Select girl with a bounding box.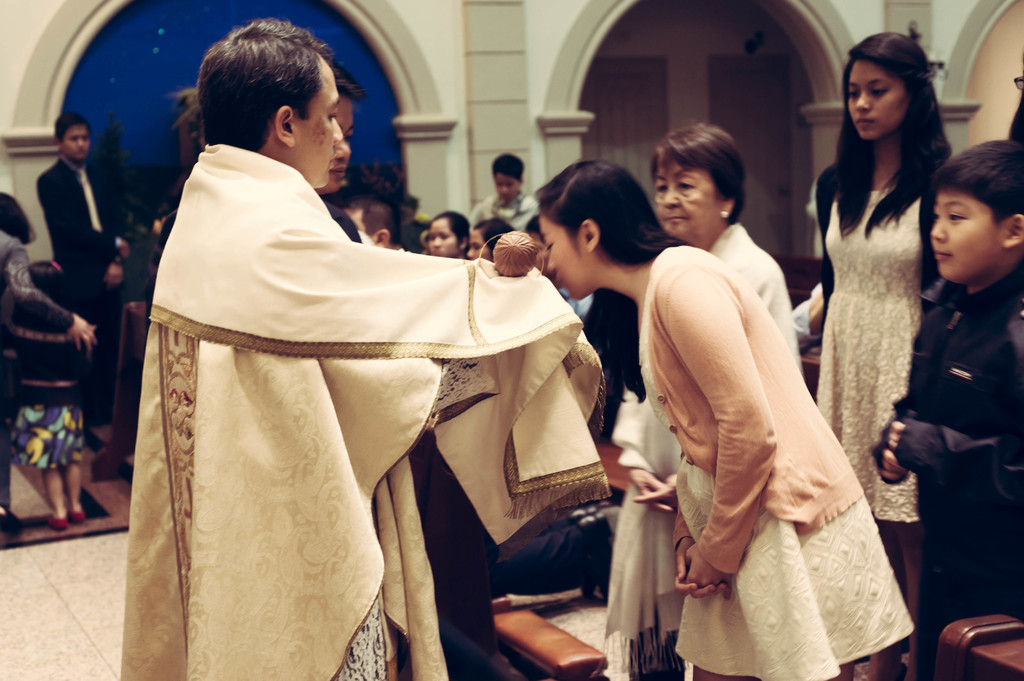
bbox=[468, 218, 513, 258].
